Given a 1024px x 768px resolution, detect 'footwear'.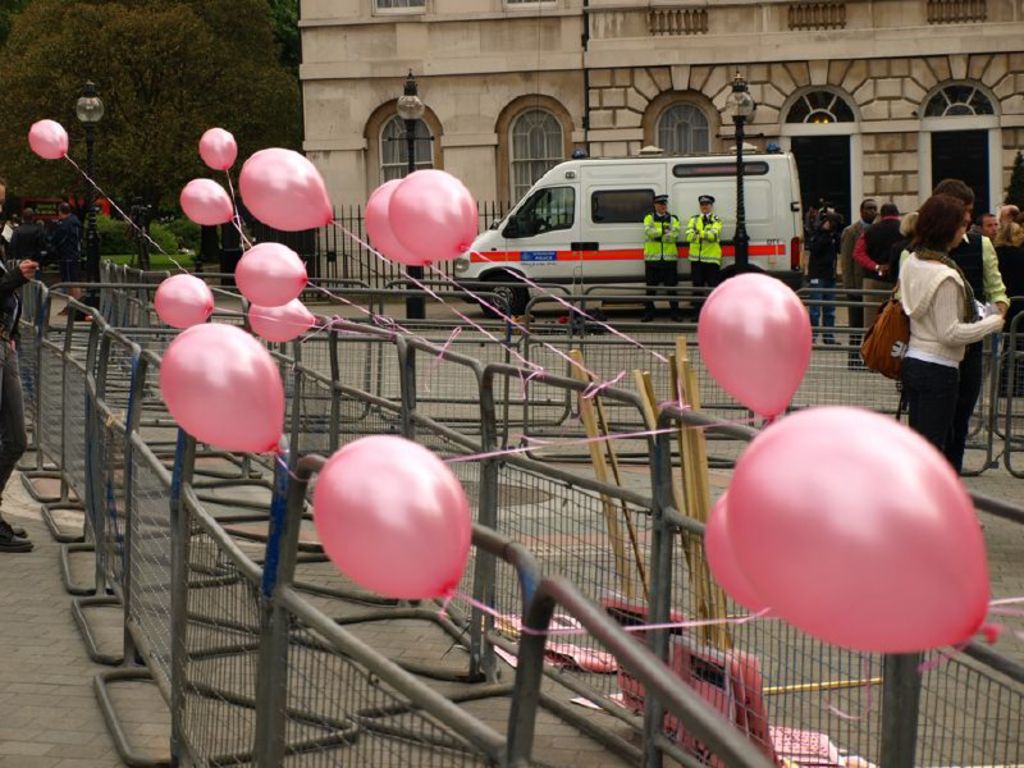
detection(0, 525, 32, 554).
